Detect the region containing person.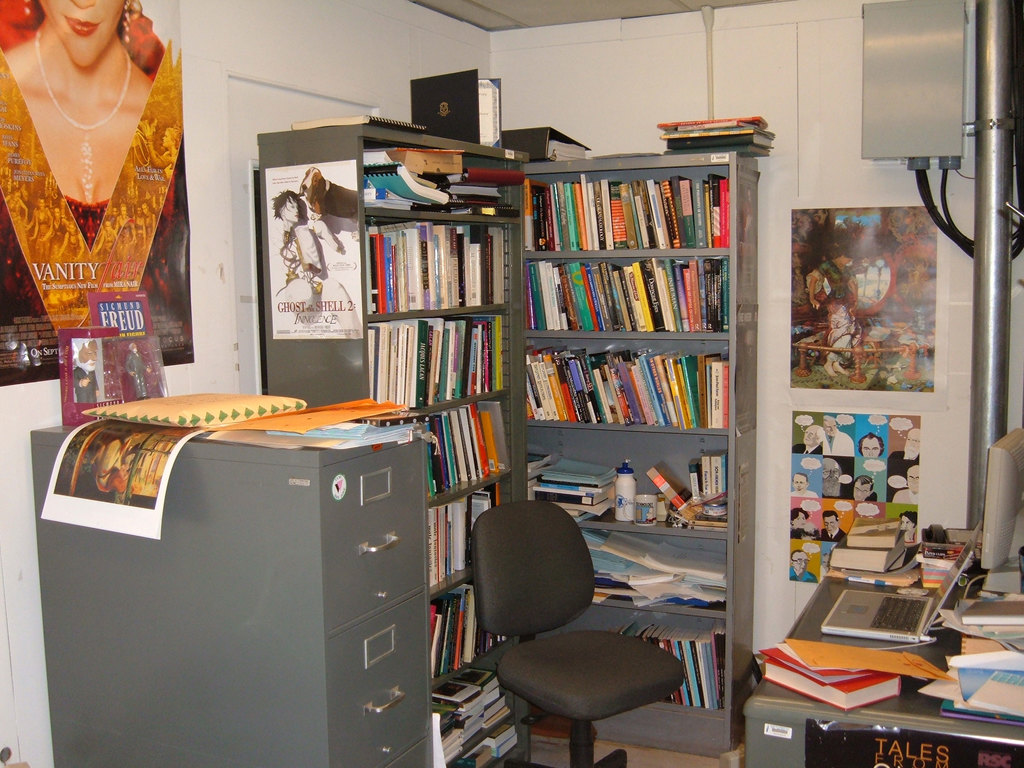
crop(790, 511, 816, 540).
